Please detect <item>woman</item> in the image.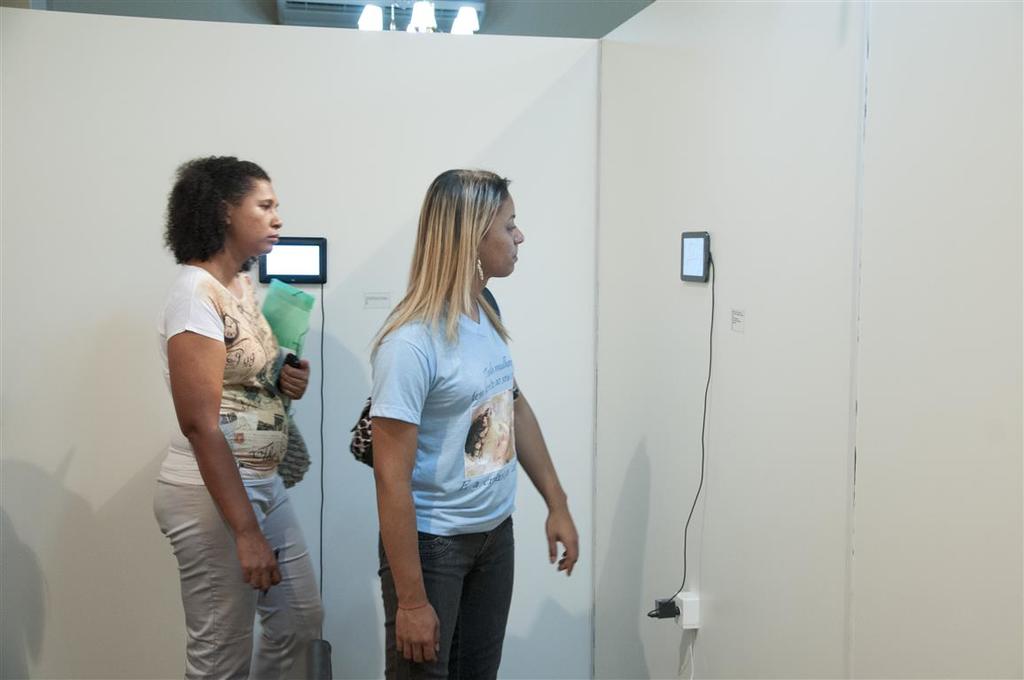
<bbox>162, 153, 330, 679</bbox>.
